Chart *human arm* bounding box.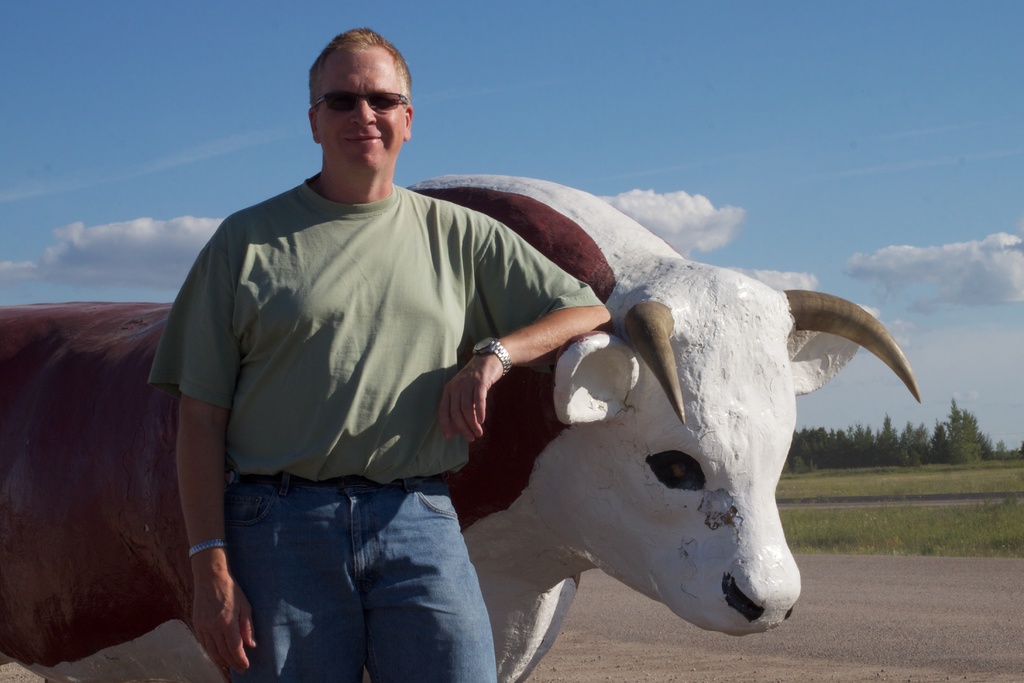
Charted: detection(430, 232, 611, 450).
